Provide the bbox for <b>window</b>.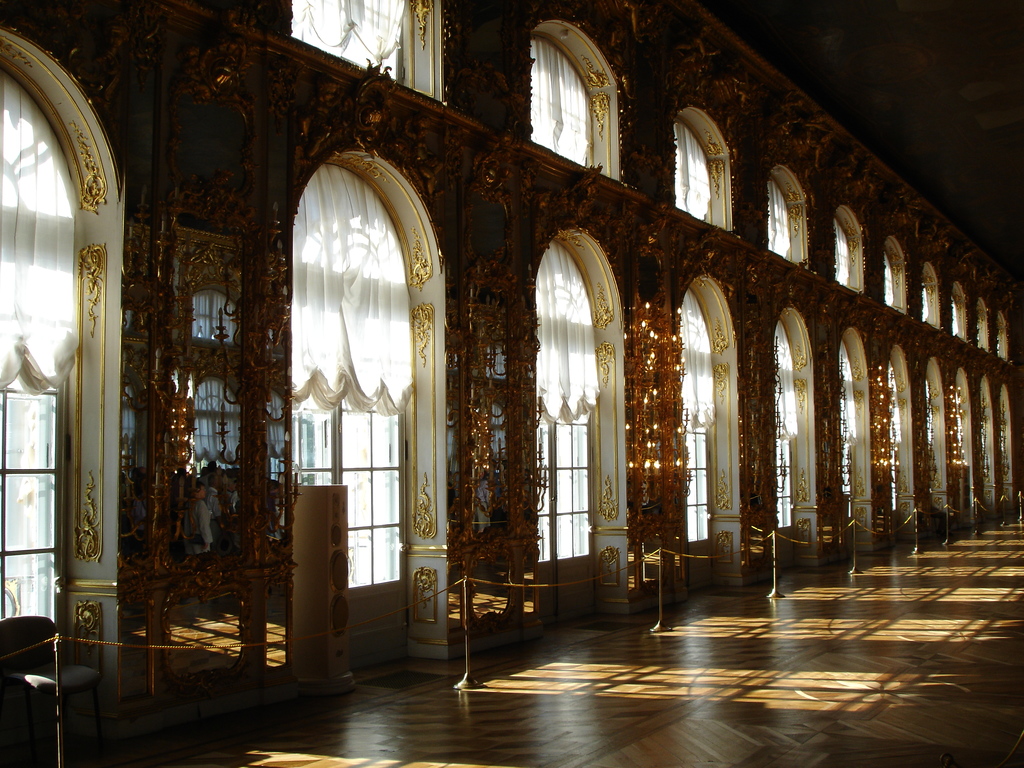
<region>539, 227, 621, 616</region>.
